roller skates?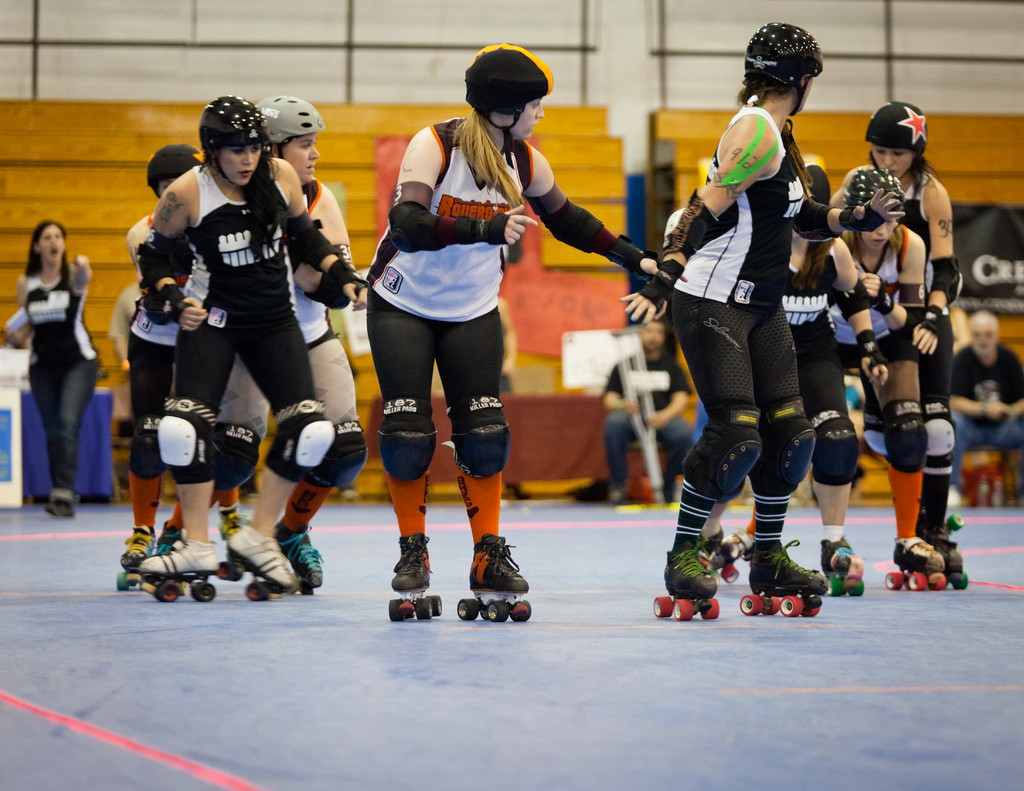
pyautogui.locateOnScreen(653, 539, 719, 621)
